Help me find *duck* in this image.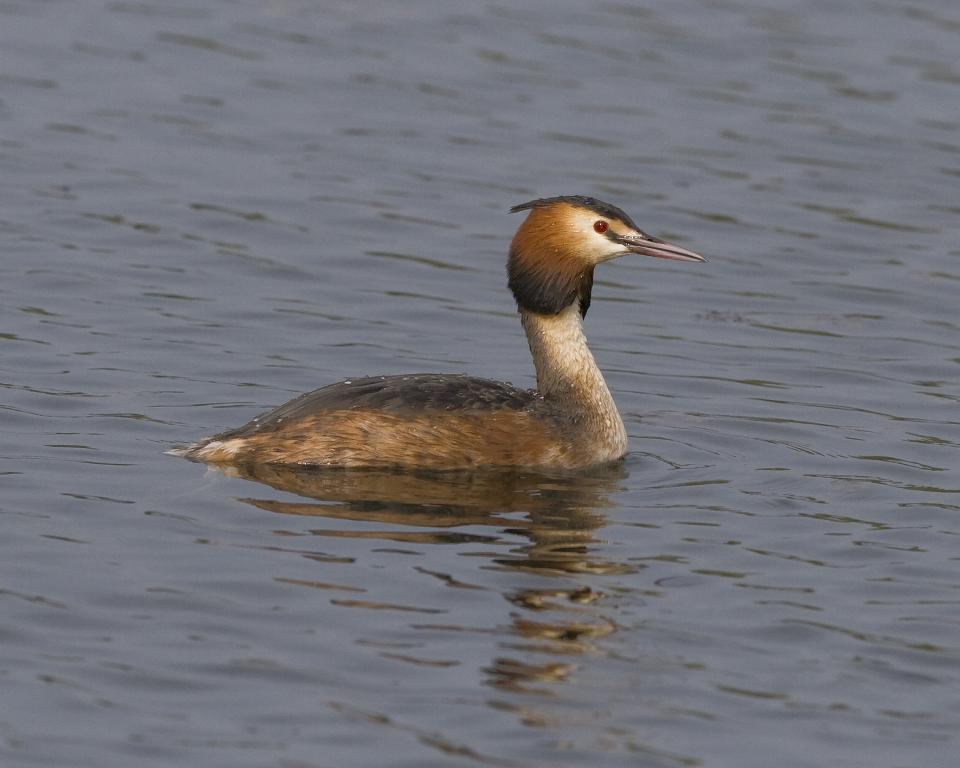
Found it: 179,184,671,501.
